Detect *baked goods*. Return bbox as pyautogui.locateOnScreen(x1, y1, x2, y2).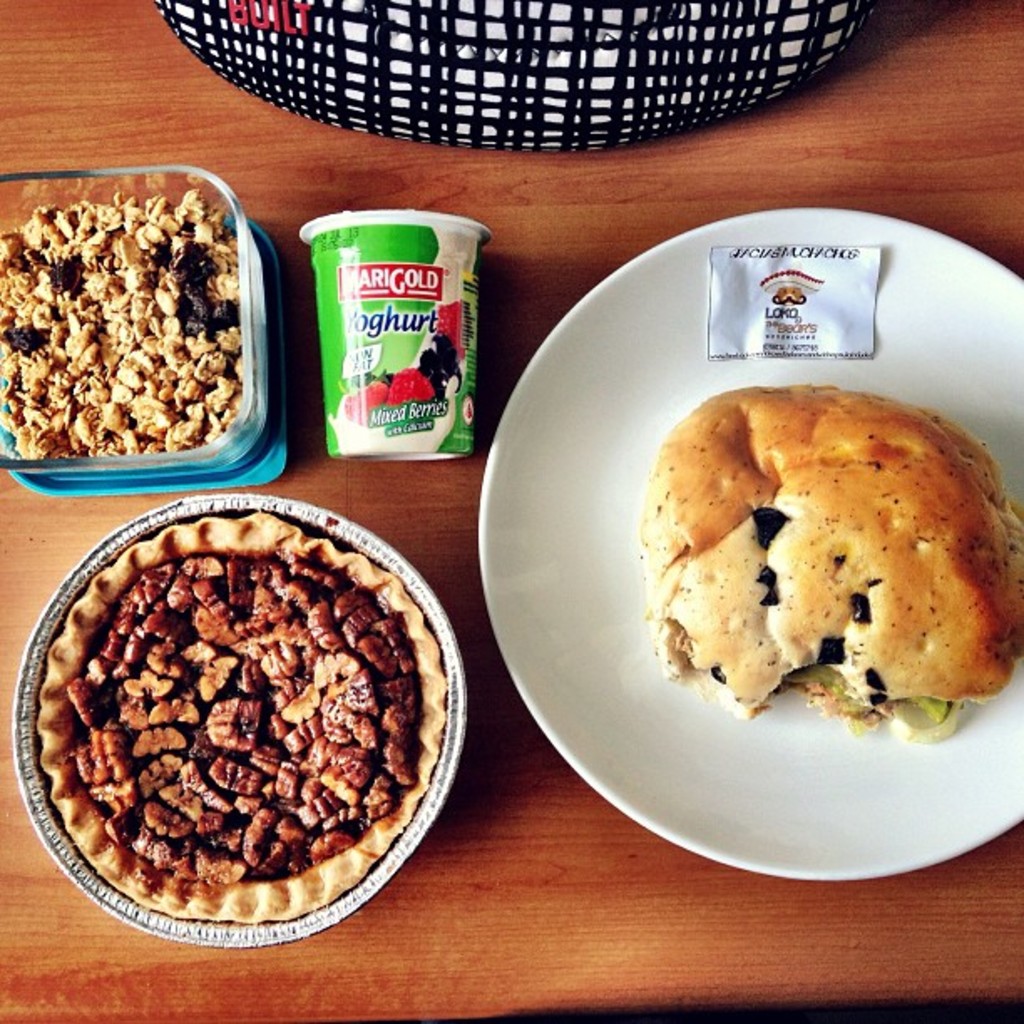
pyautogui.locateOnScreen(644, 383, 1021, 736).
